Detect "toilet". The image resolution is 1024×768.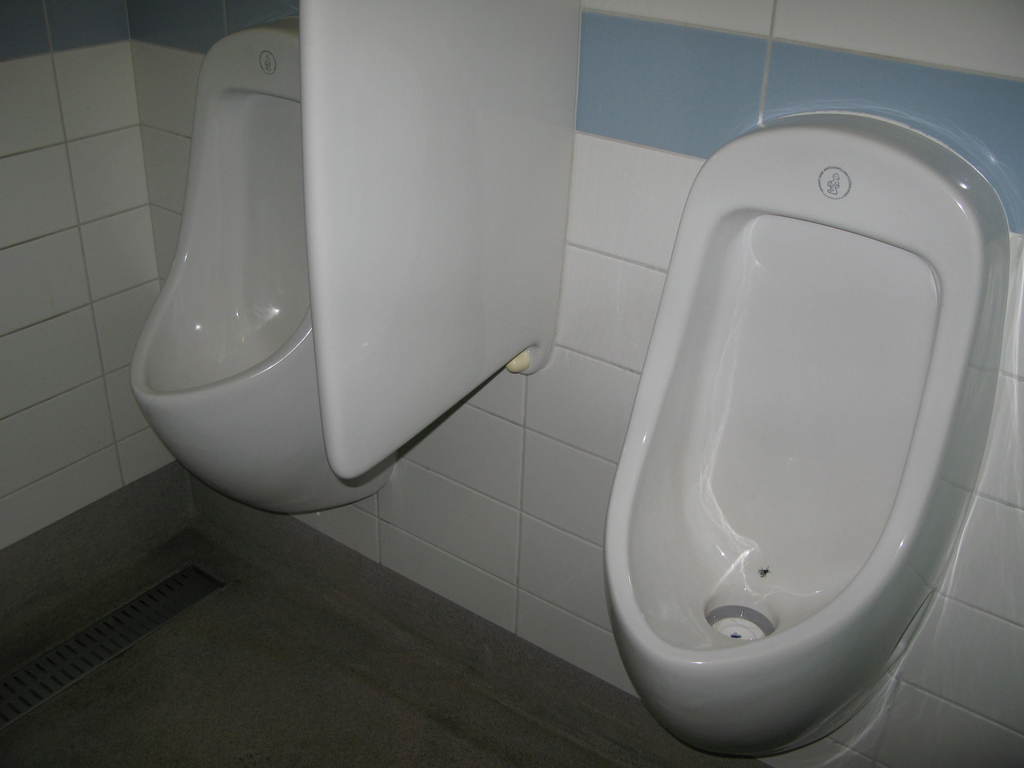
{"left": 587, "top": 116, "right": 1011, "bottom": 758}.
